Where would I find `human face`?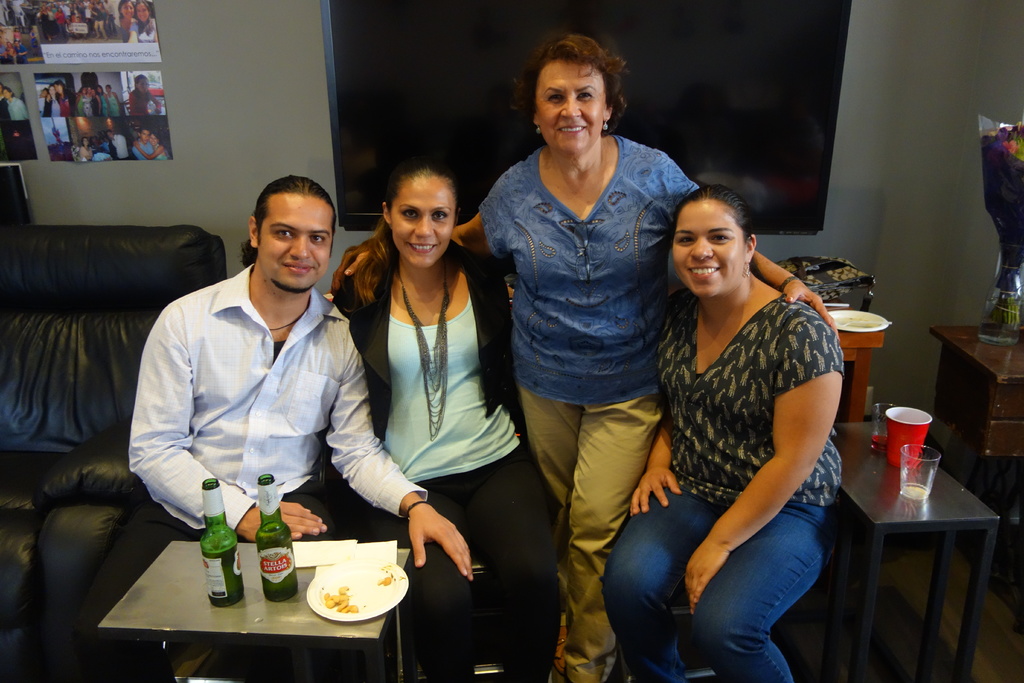
At detection(390, 172, 458, 267).
